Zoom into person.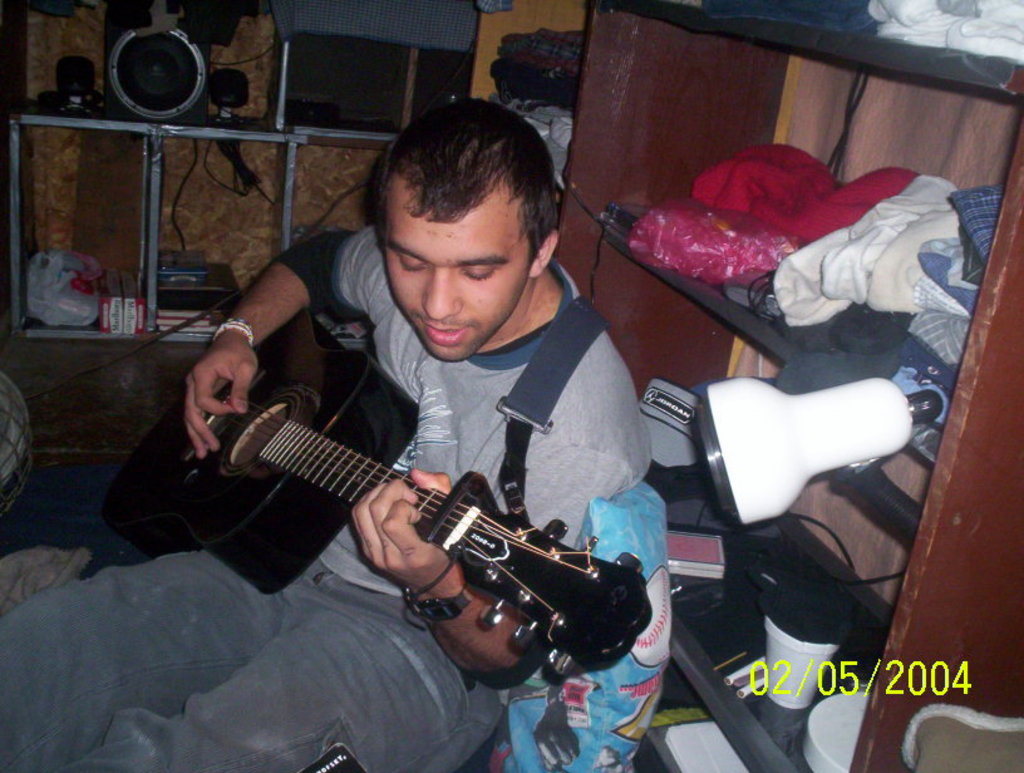
Zoom target: {"left": 0, "top": 103, "right": 649, "bottom": 772}.
